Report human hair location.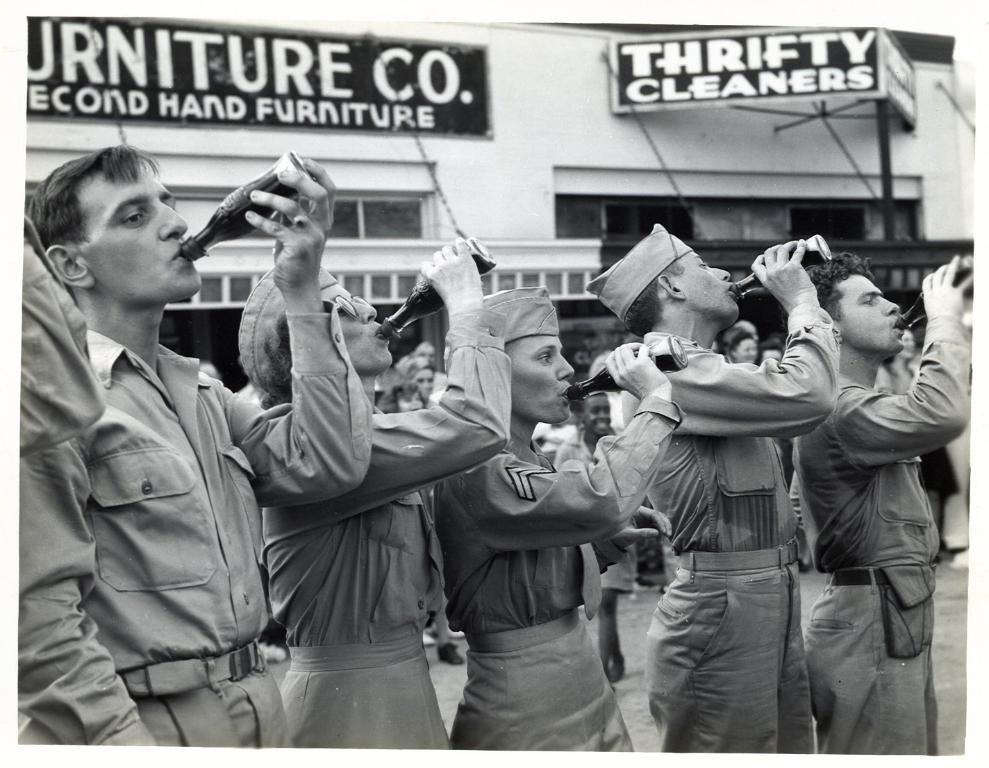
Report: l=572, t=392, r=606, b=417.
